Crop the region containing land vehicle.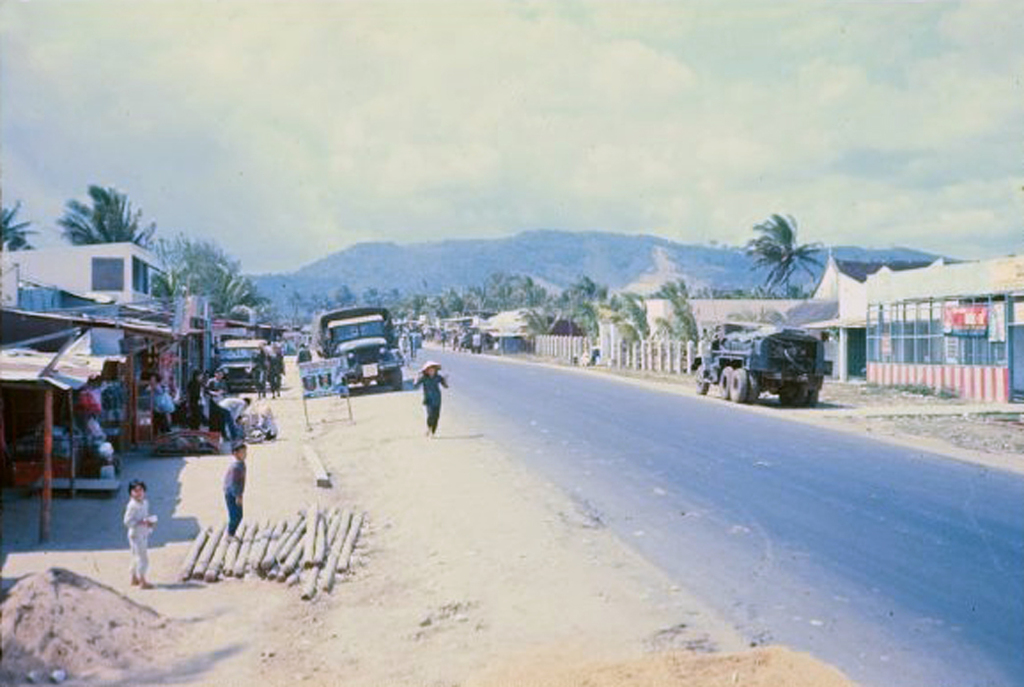
Crop region: detection(316, 304, 404, 389).
